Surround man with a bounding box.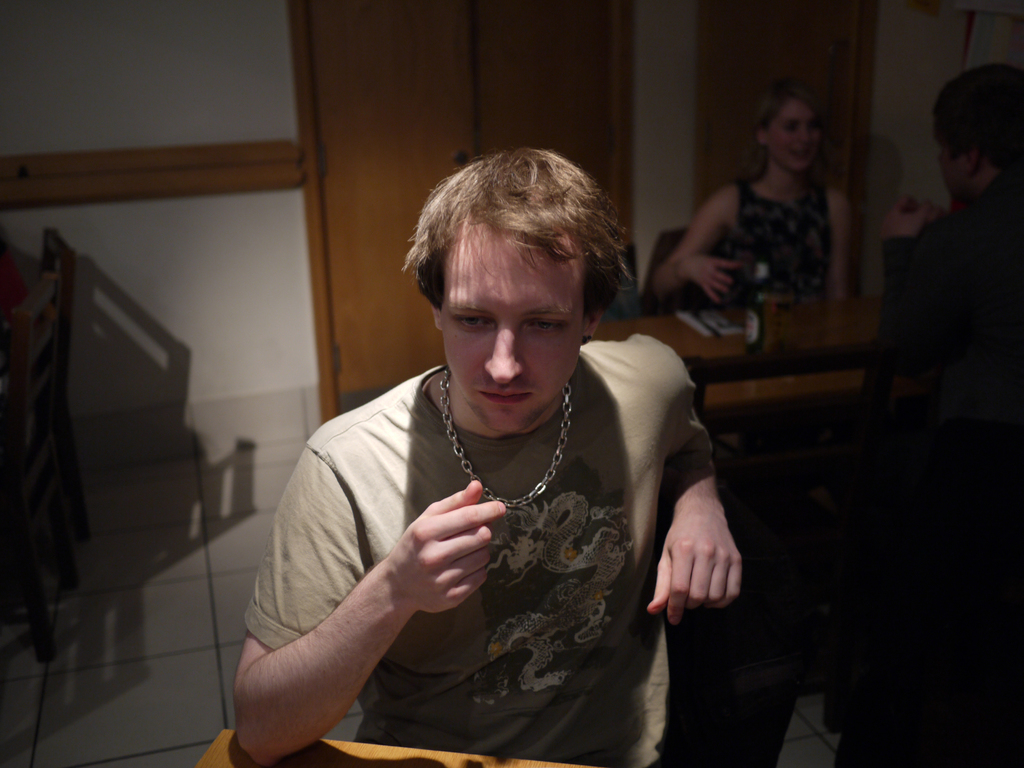
select_region(170, 143, 753, 767).
